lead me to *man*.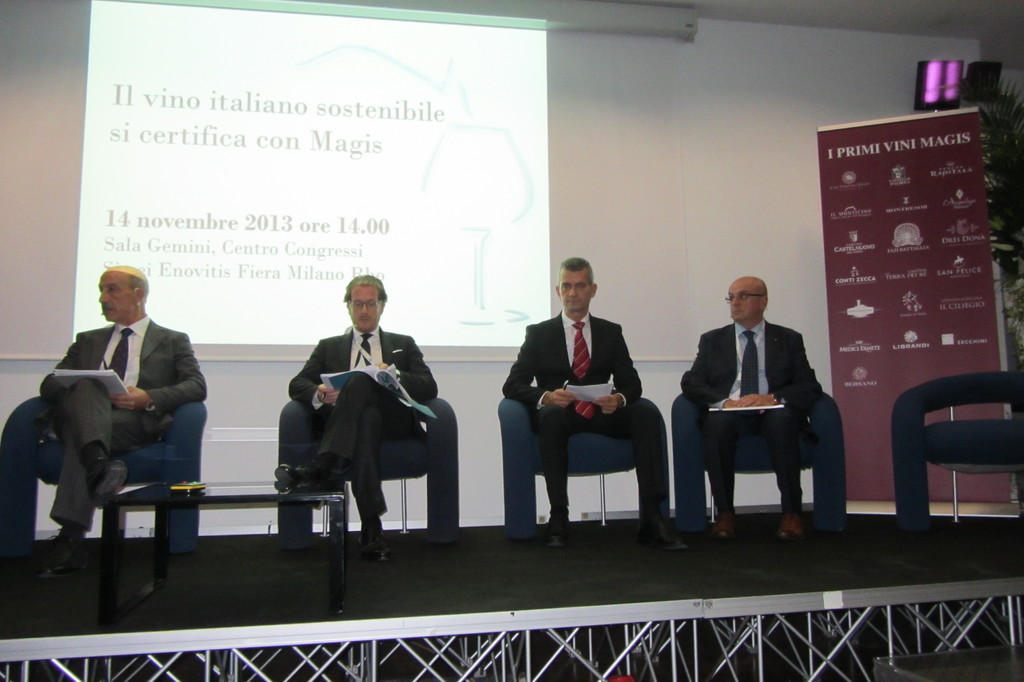
Lead to [676,275,828,542].
